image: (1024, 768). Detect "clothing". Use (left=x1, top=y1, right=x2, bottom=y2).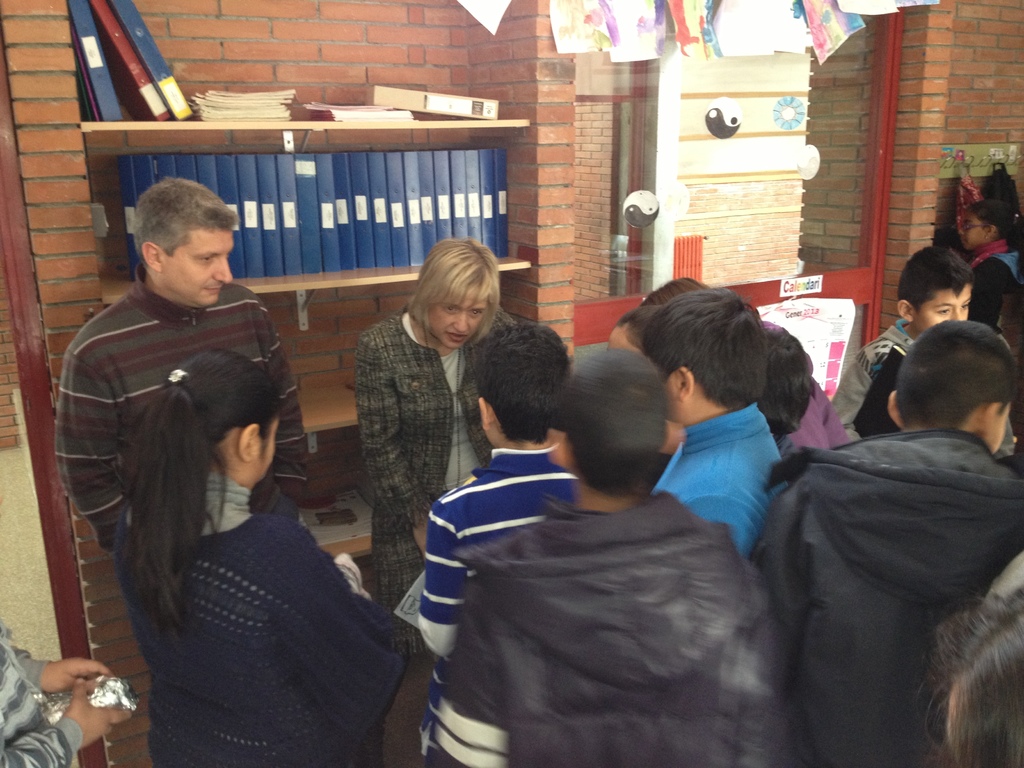
(left=113, top=470, right=403, bottom=765).
